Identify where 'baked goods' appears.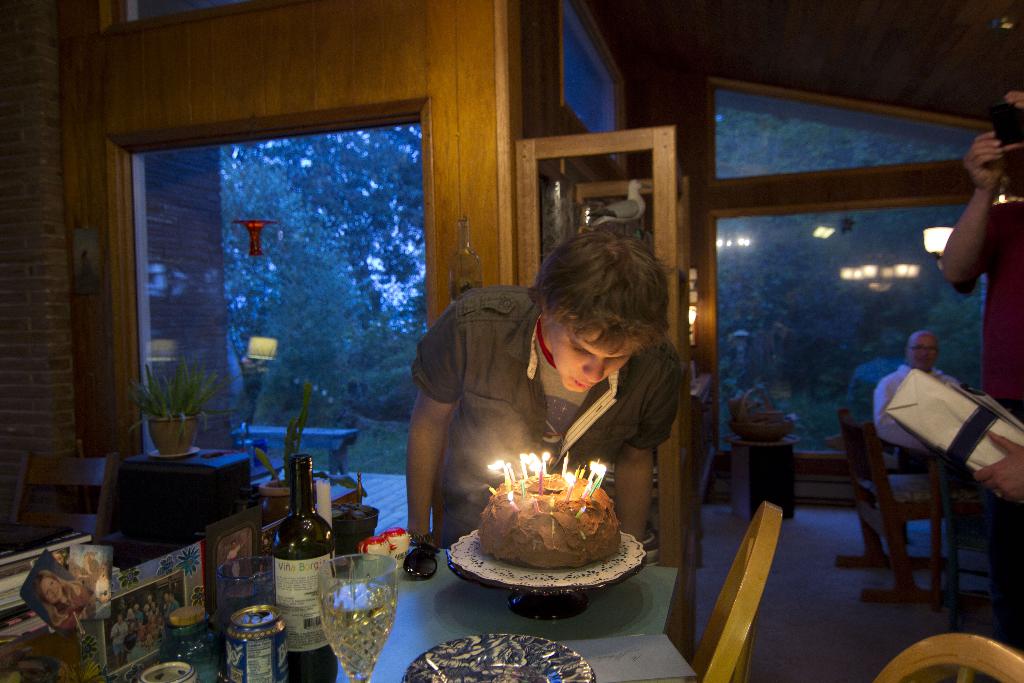
Appears at <box>477,472,619,570</box>.
